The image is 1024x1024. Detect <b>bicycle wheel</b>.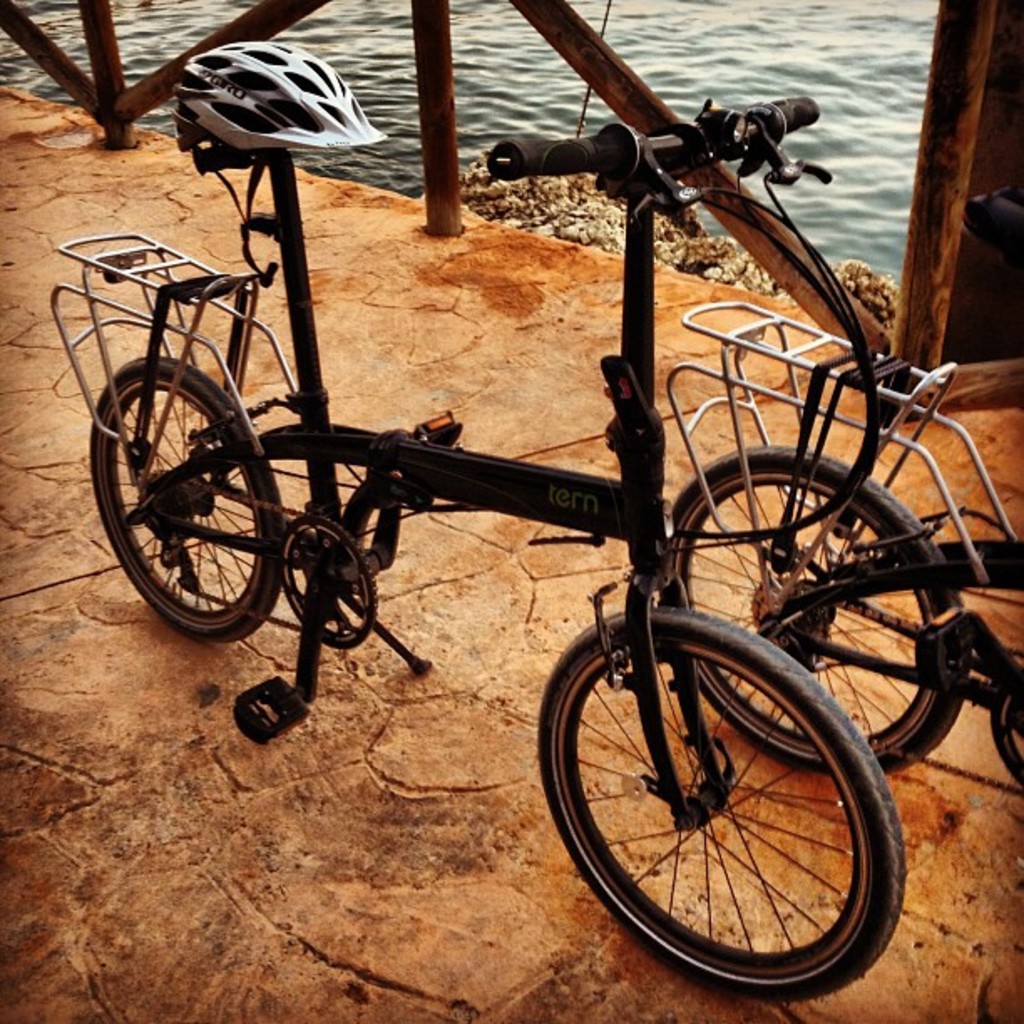
Detection: 84 351 284 639.
